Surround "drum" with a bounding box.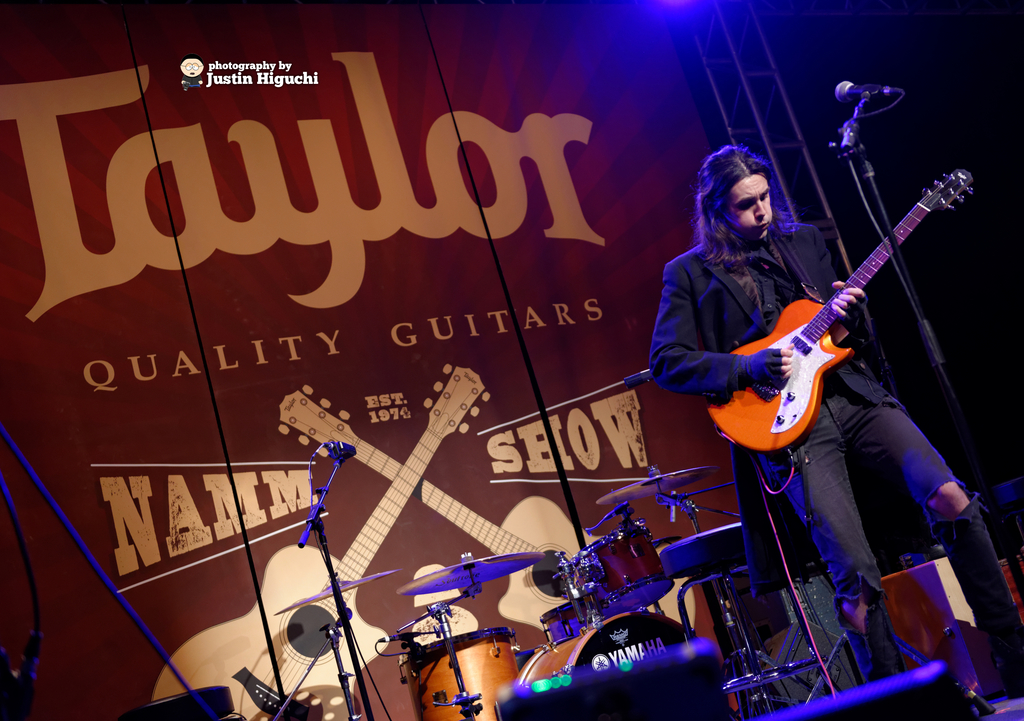
x1=404, y1=618, x2=527, y2=720.
